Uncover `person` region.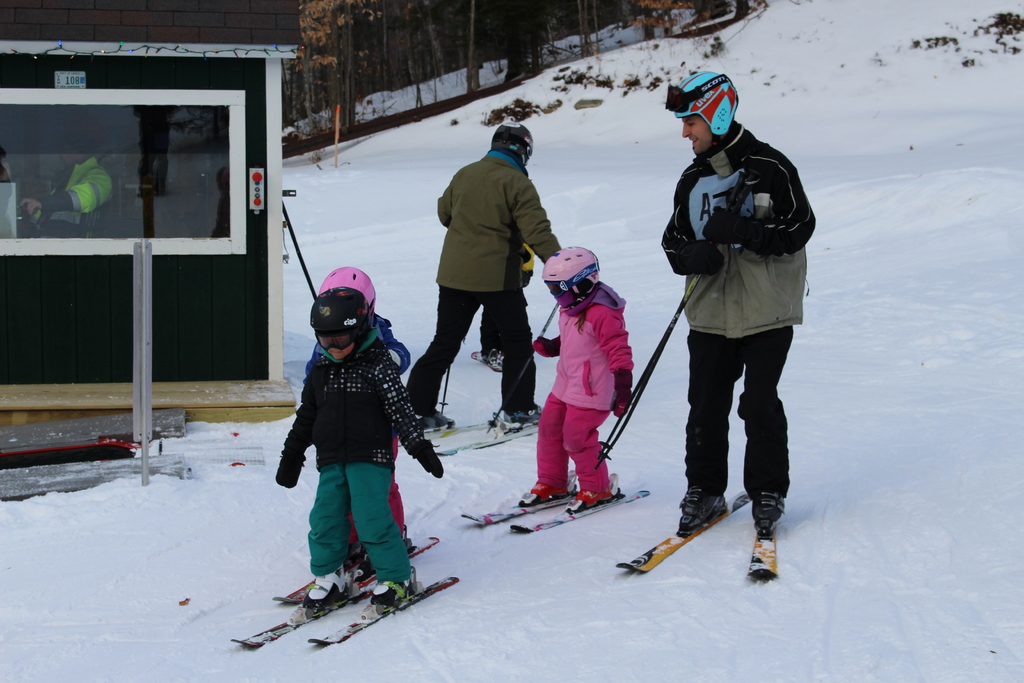
Uncovered: 24:145:111:243.
